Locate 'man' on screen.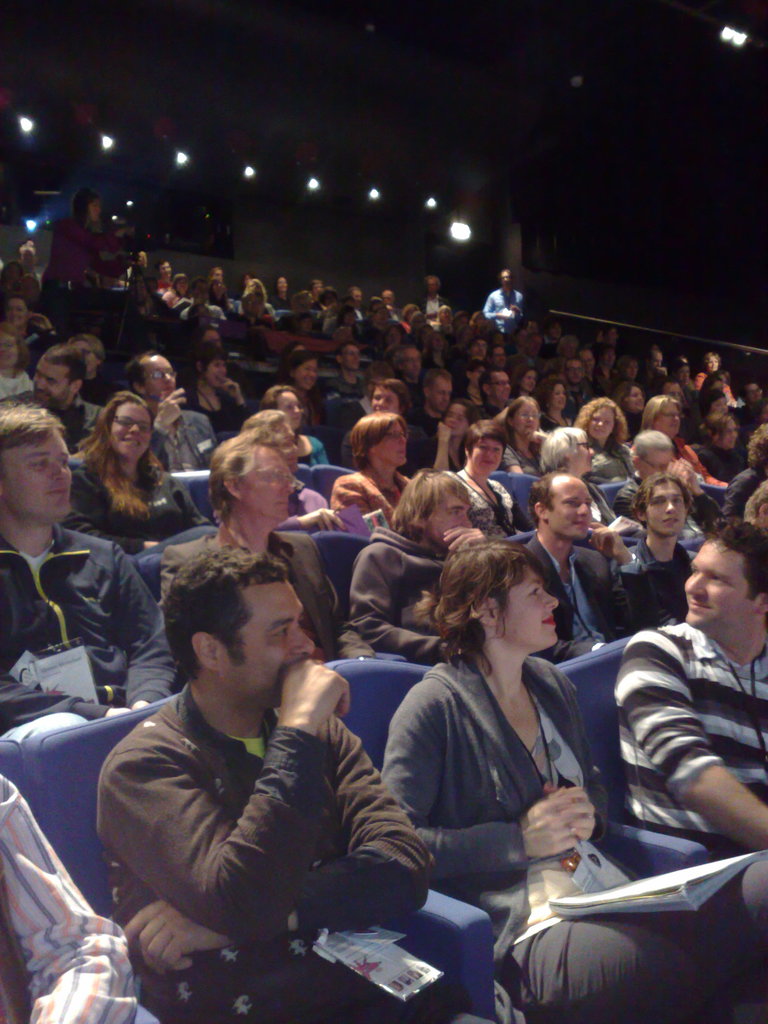
On screen at region(84, 536, 439, 1003).
